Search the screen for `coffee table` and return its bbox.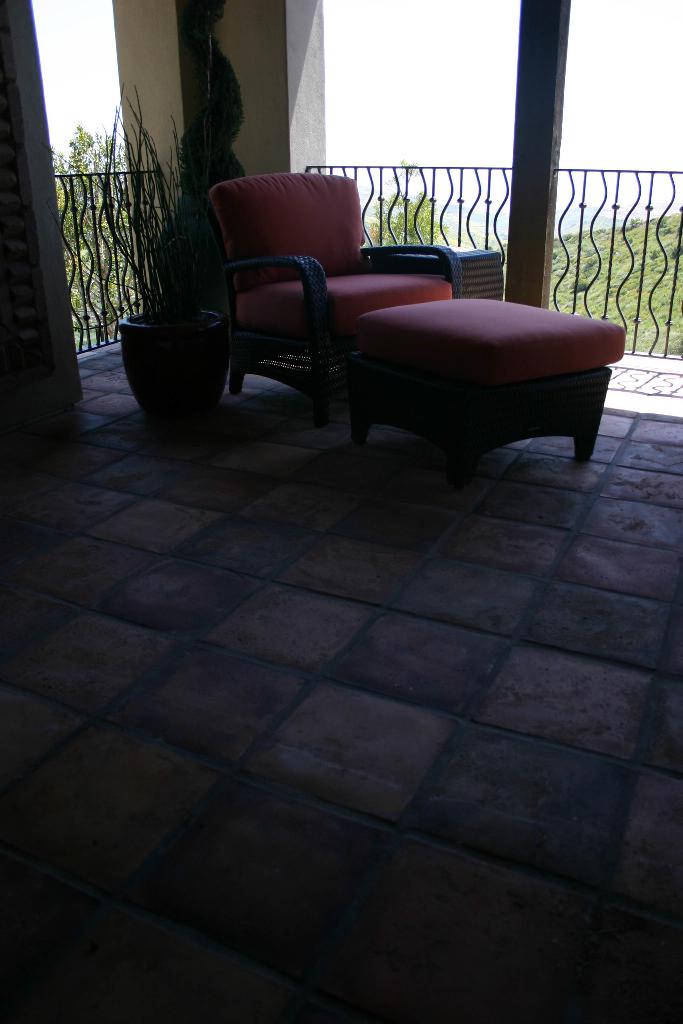
Found: <box>328,291,604,487</box>.
